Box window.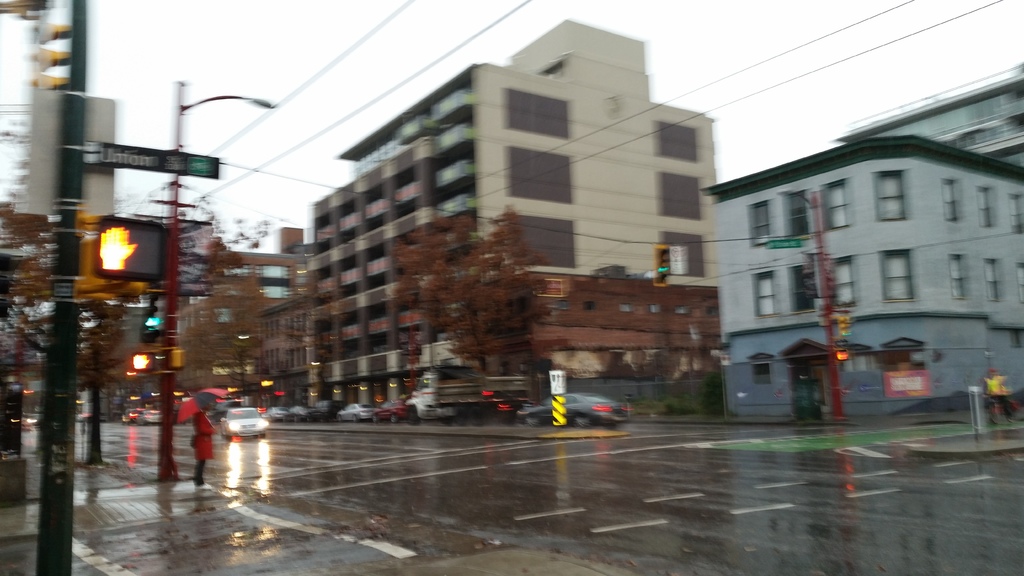
879,252,913,308.
